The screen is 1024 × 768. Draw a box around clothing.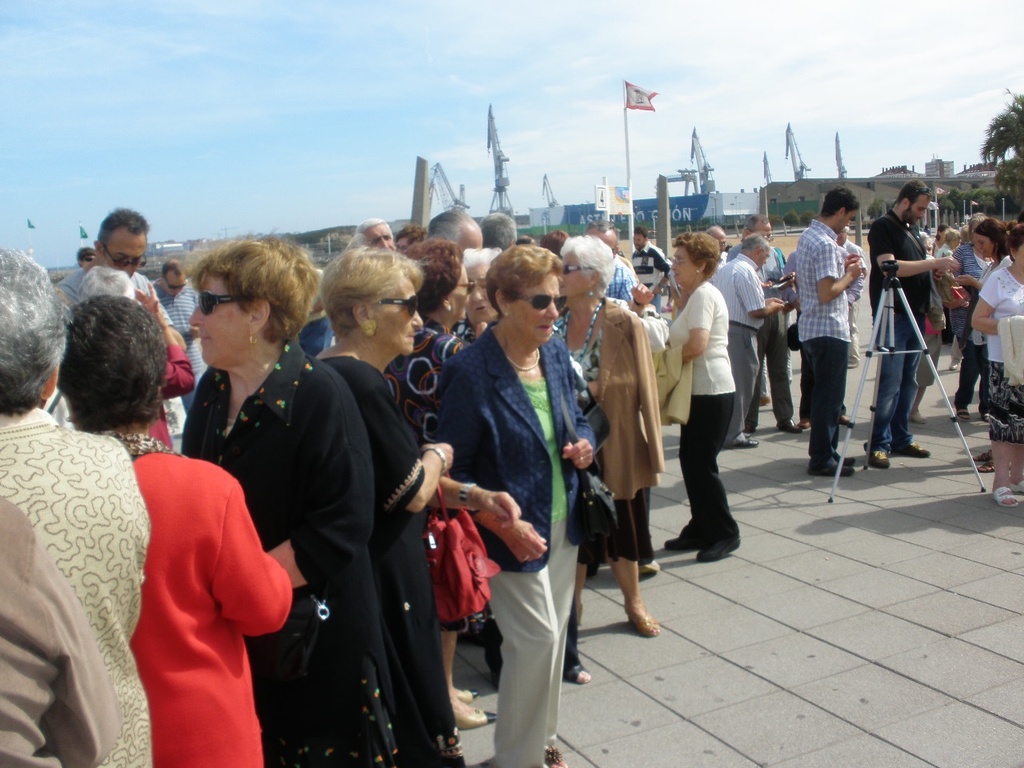
l=724, t=242, r=794, b=422.
